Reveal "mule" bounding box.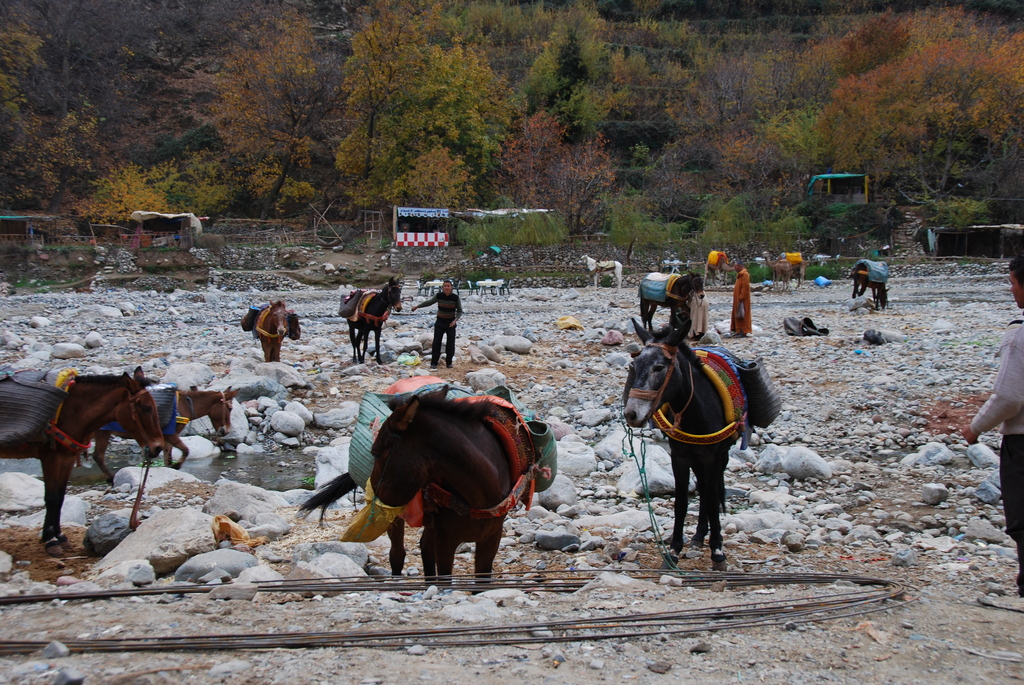
Revealed: region(256, 297, 293, 361).
